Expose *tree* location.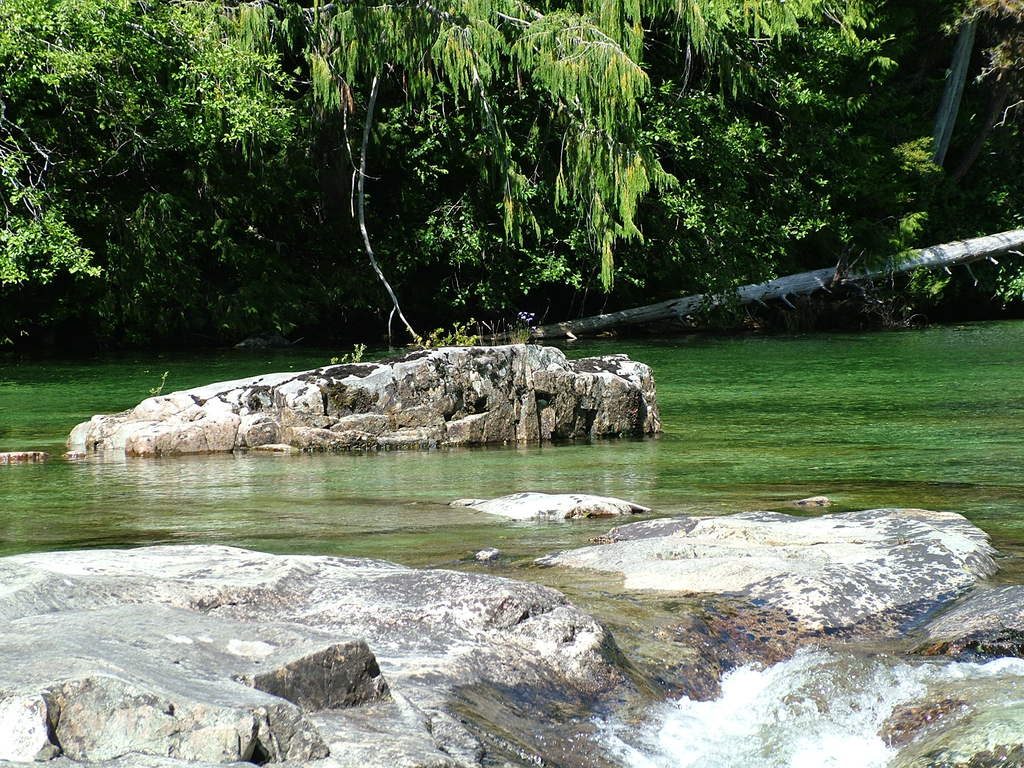
Exposed at bbox(120, 94, 351, 305).
